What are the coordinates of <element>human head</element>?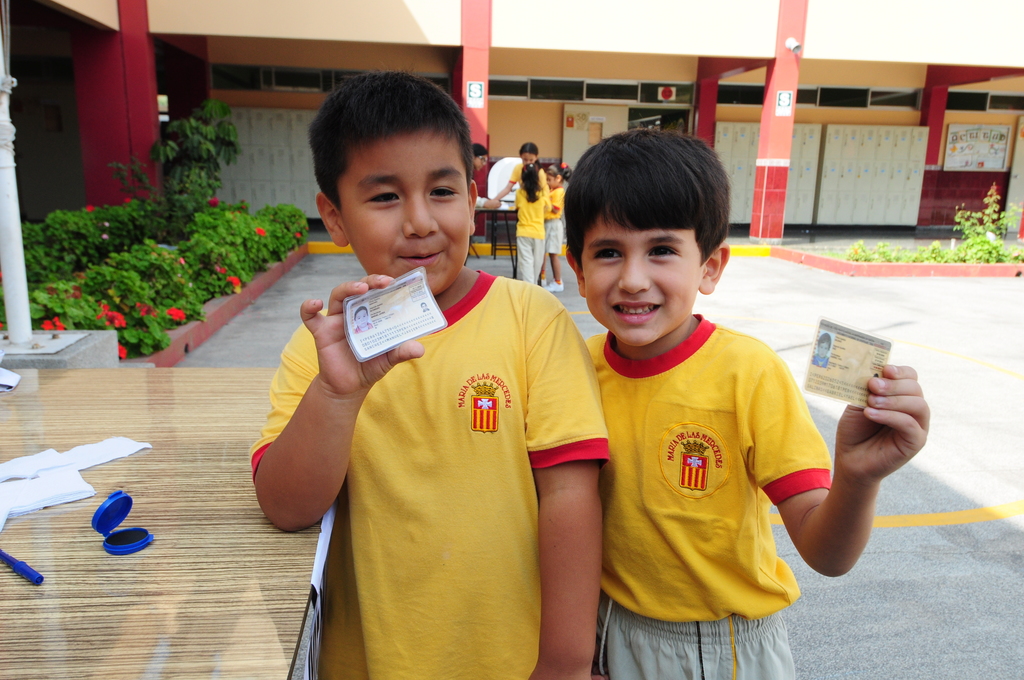
[x1=563, y1=132, x2=749, y2=354].
